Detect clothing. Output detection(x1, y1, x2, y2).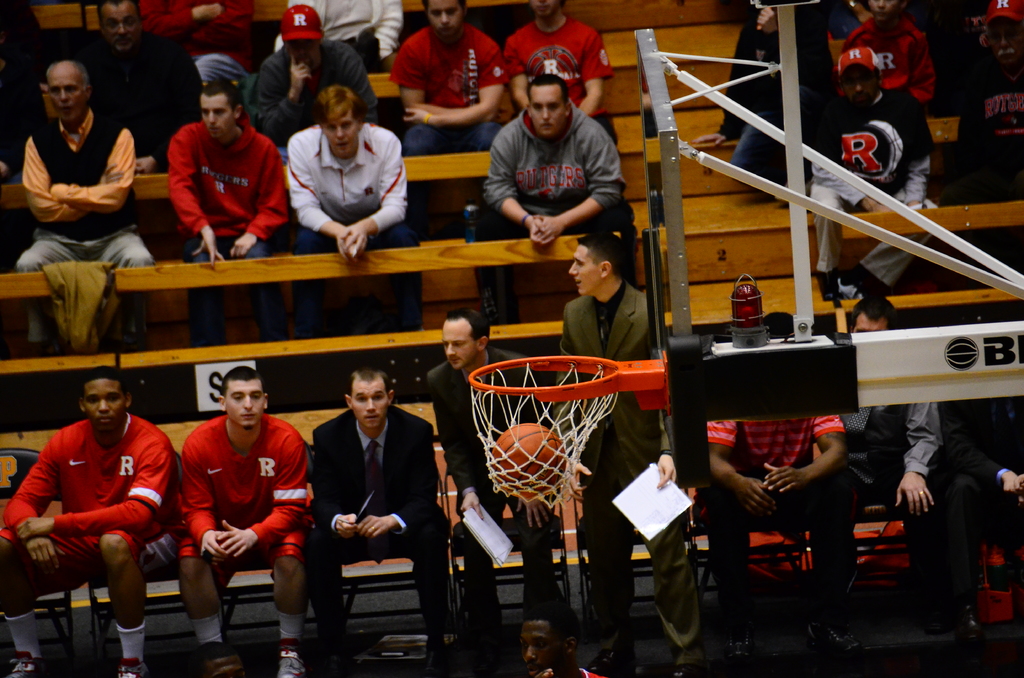
detection(845, 21, 945, 124).
